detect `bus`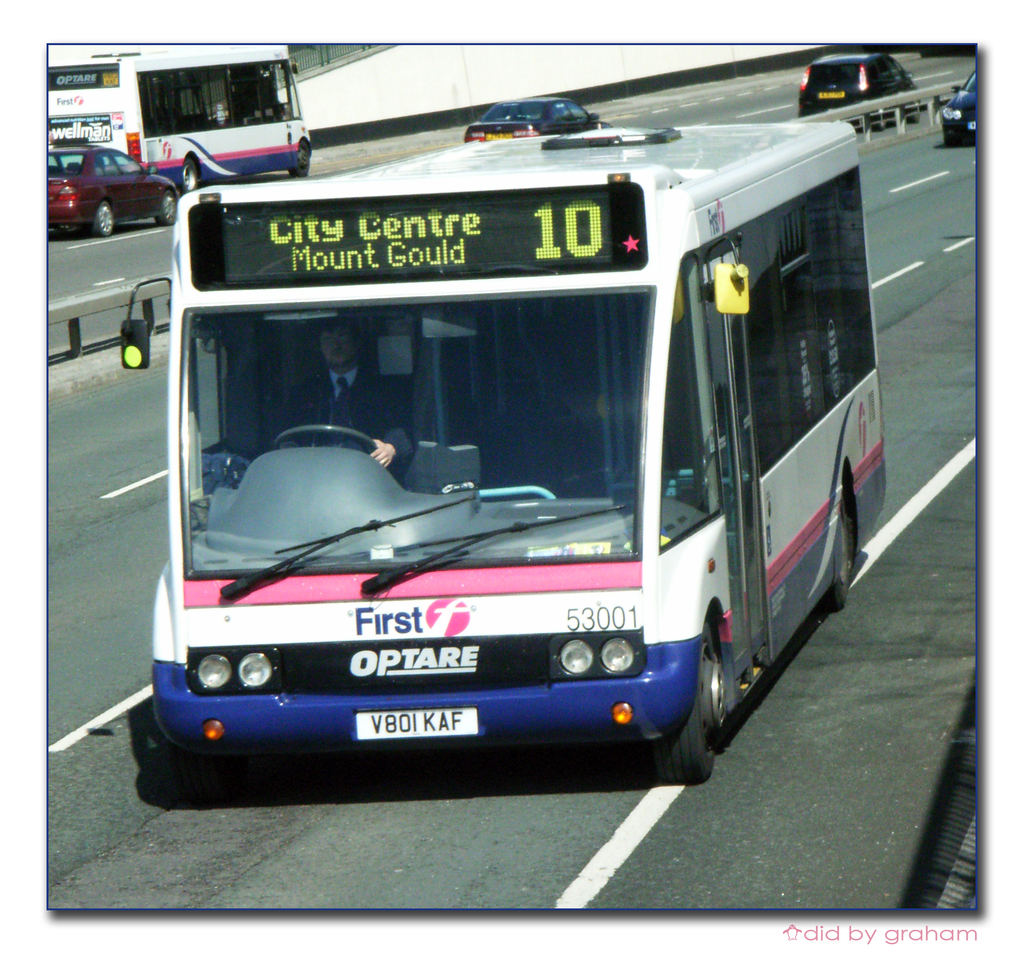
47:33:314:199
